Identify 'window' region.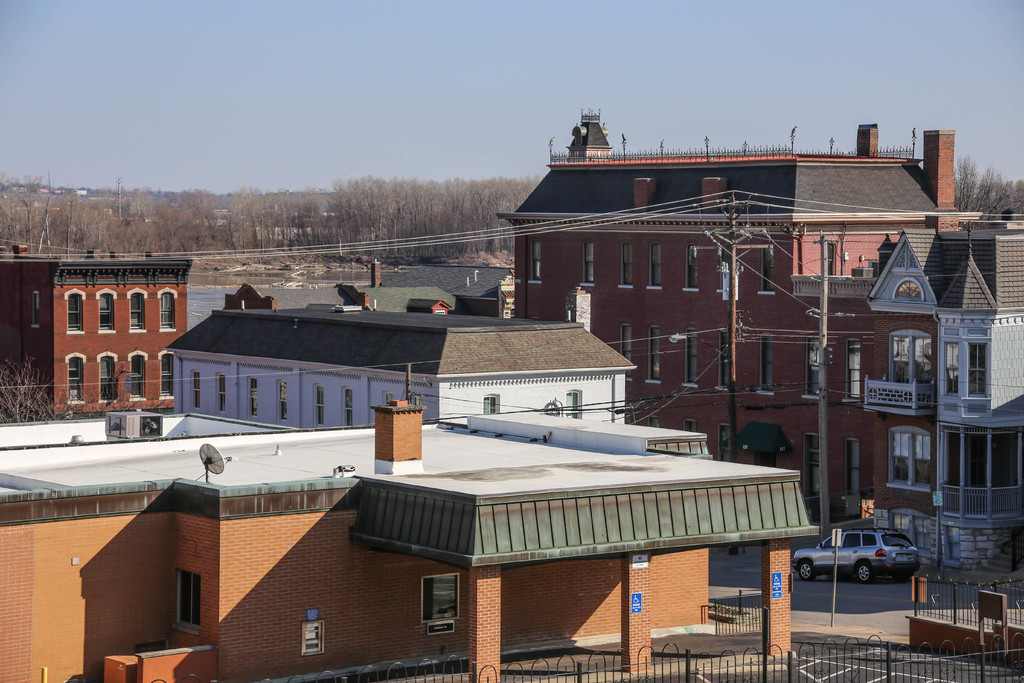
Region: (842,341,860,404).
